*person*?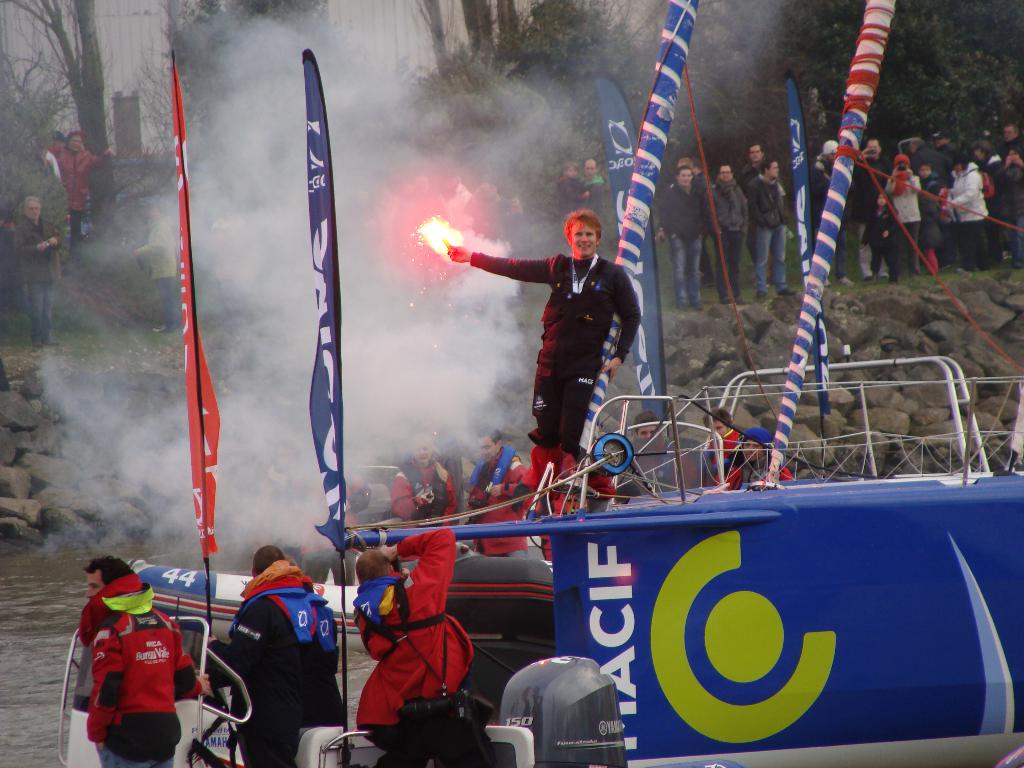
bbox(79, 461, 221, 685)
